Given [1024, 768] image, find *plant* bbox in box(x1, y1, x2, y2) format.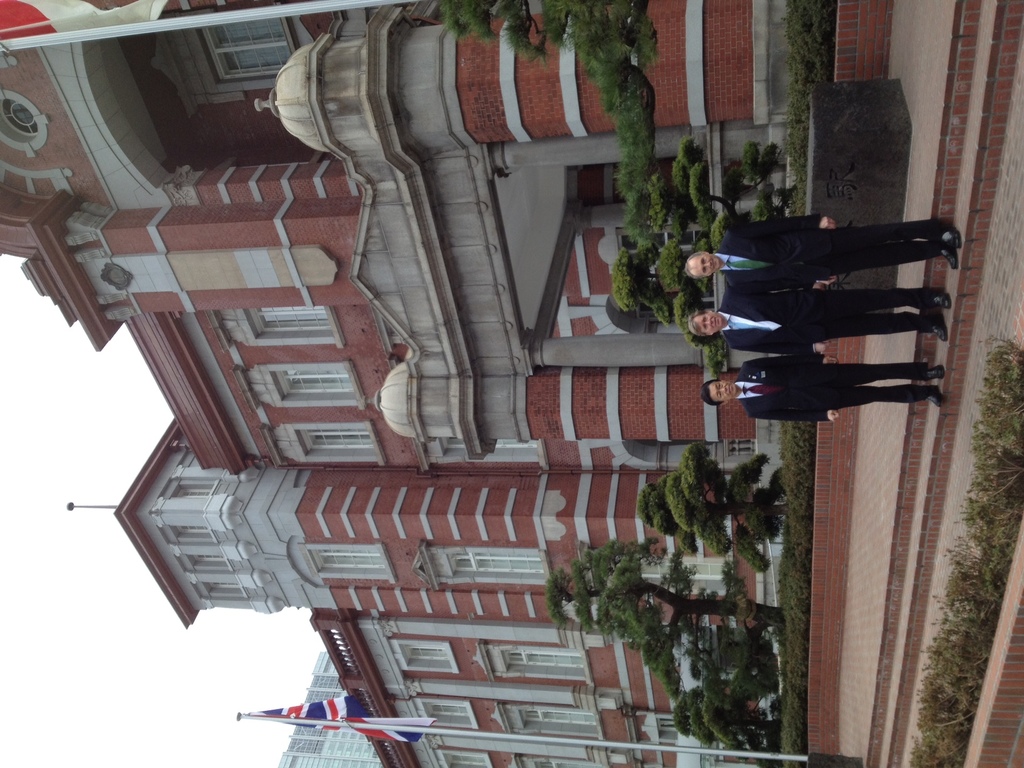
box(659, 82, 772, 402).
